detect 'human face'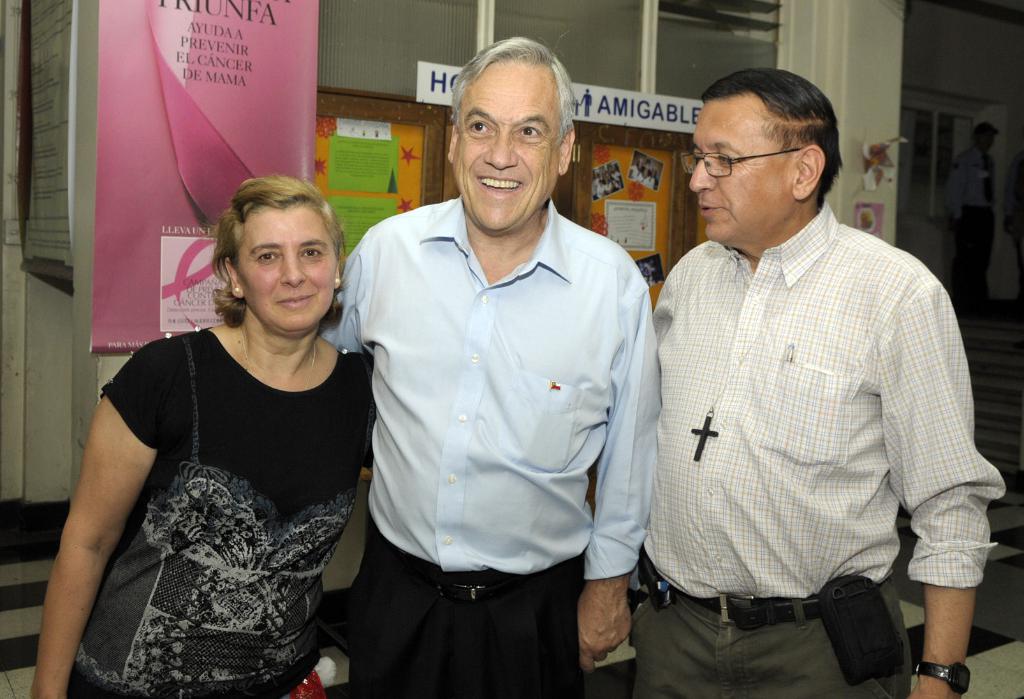
bbox=(454, 65, 563, 235)
